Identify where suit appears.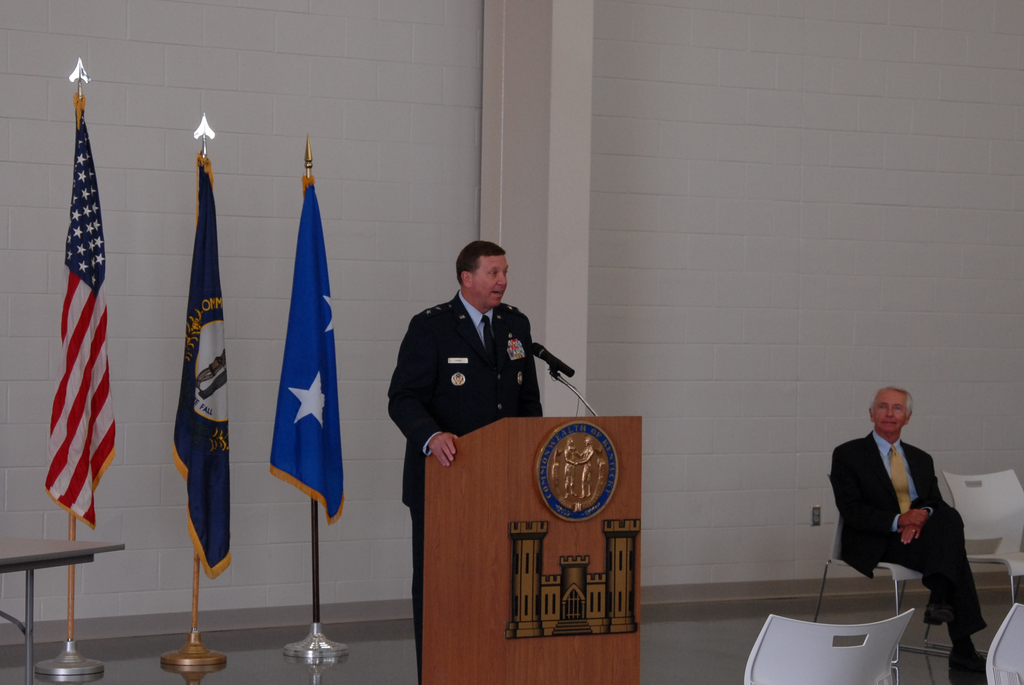
Appears at (833,405,976,628).
